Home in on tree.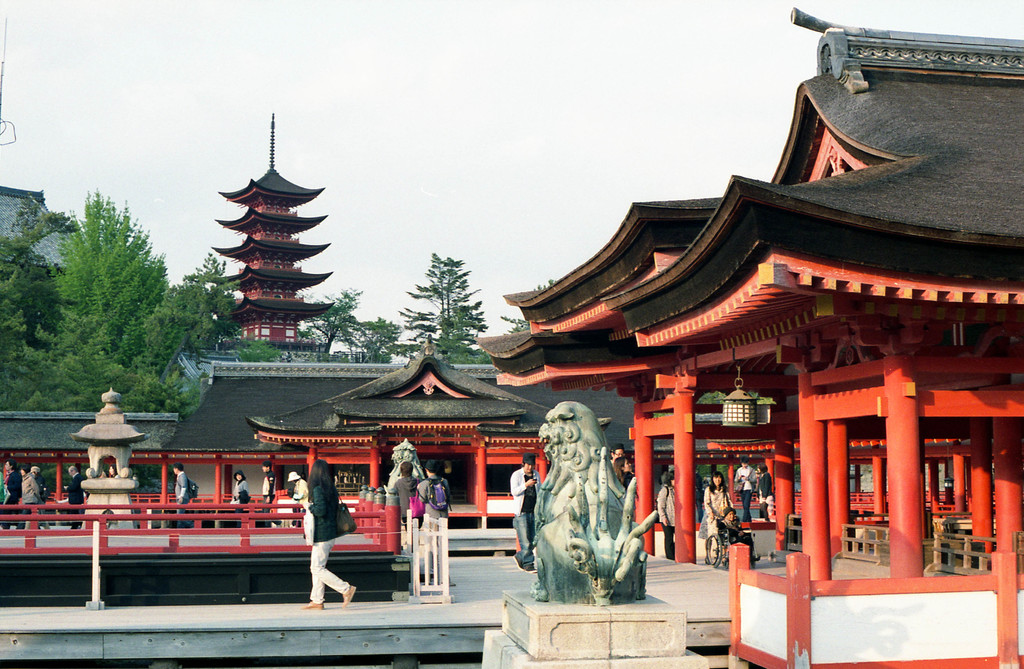
Homed in at rect(502, 276, 556, 333).
